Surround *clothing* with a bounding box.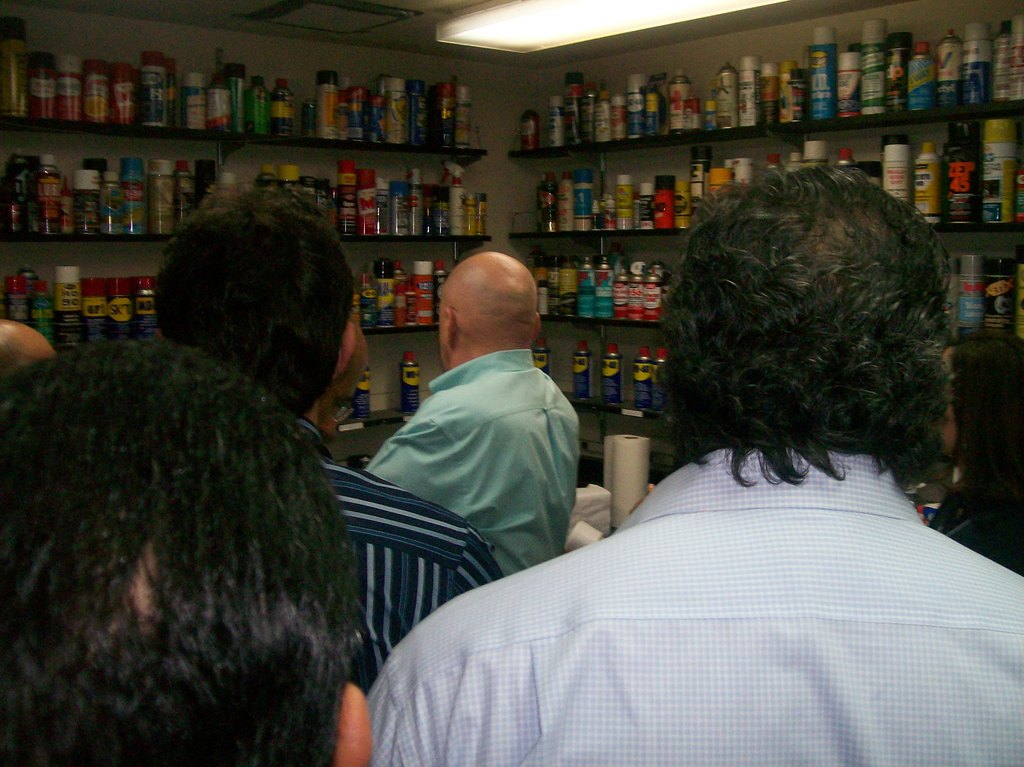
bbox(367, 439, 1023, 766).
